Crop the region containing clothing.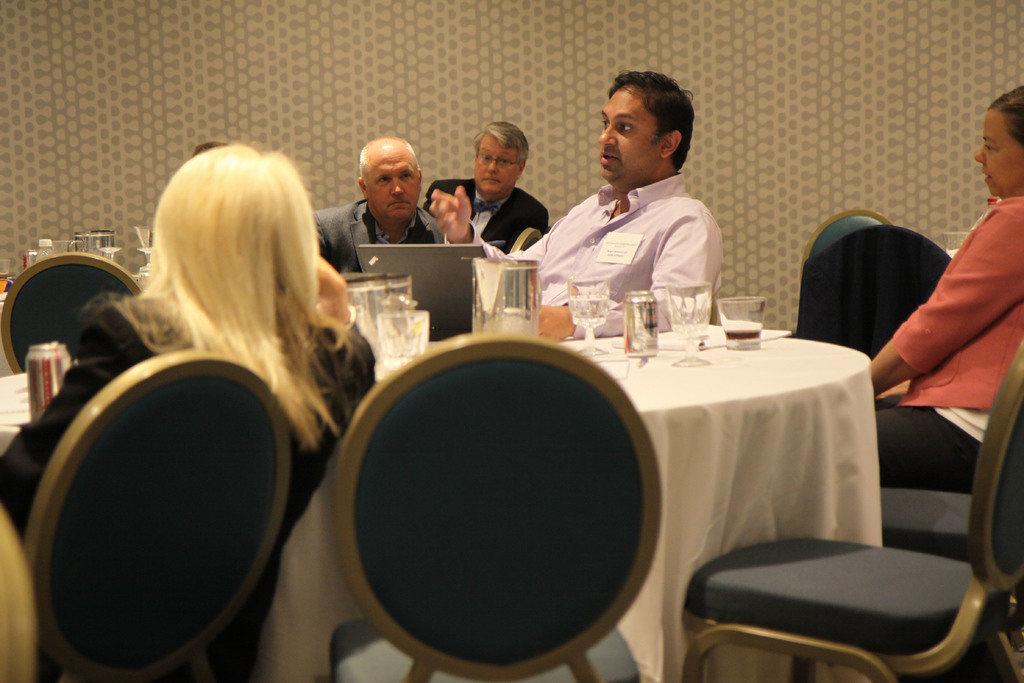
Crop region: 472:175:726:339.
